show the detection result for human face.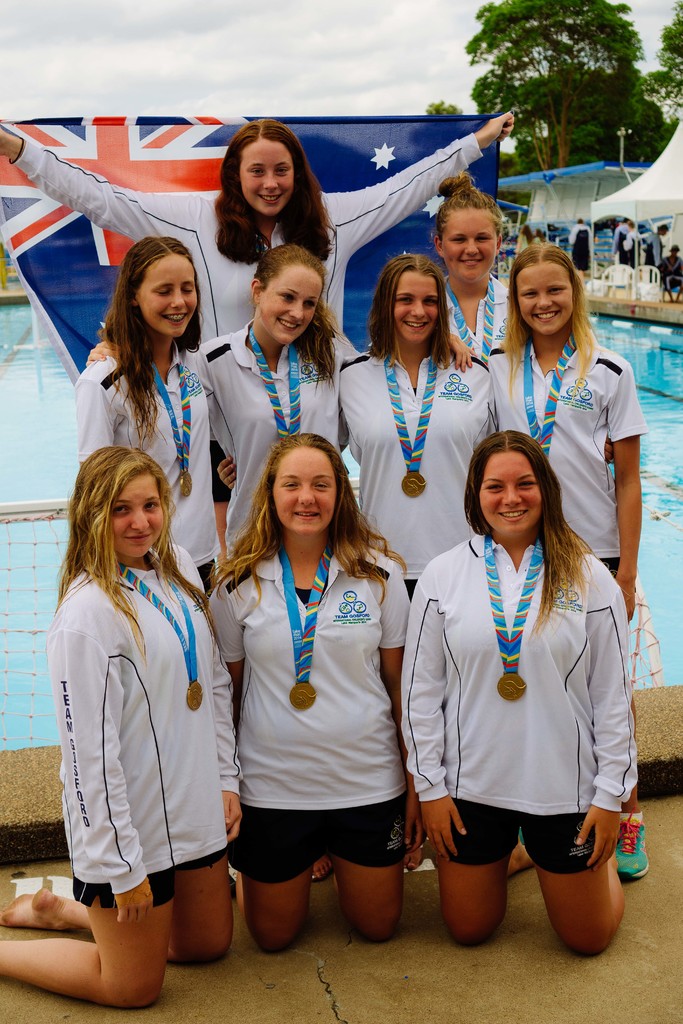
pyautogui.locateOnScreen(397, 271, 438, 344).
